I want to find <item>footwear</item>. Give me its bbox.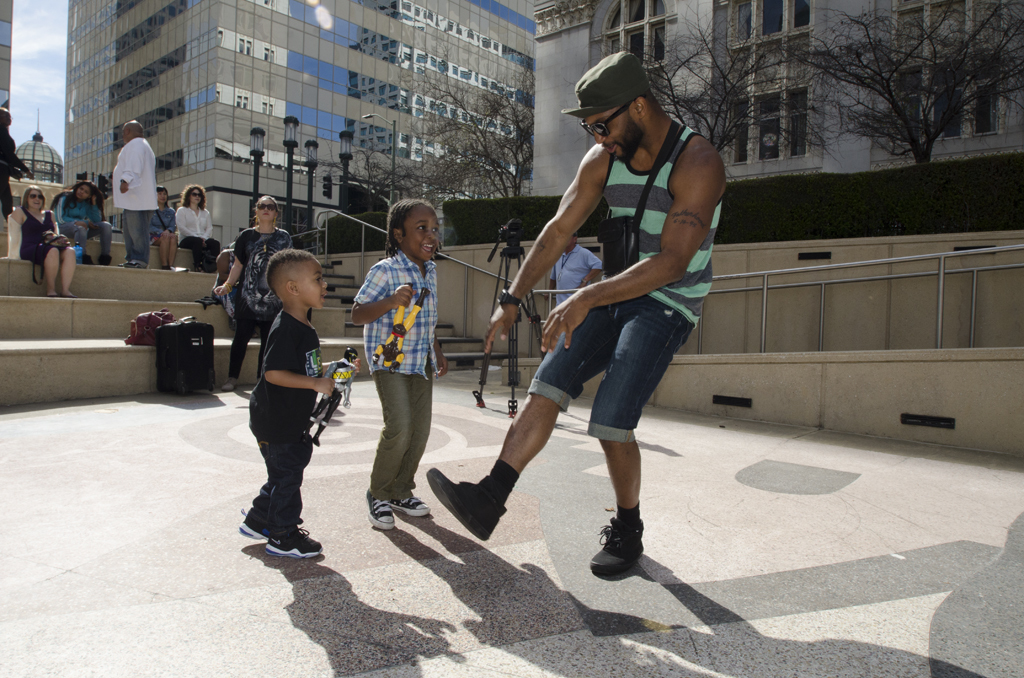
crop(241, 509, 273, 542).
